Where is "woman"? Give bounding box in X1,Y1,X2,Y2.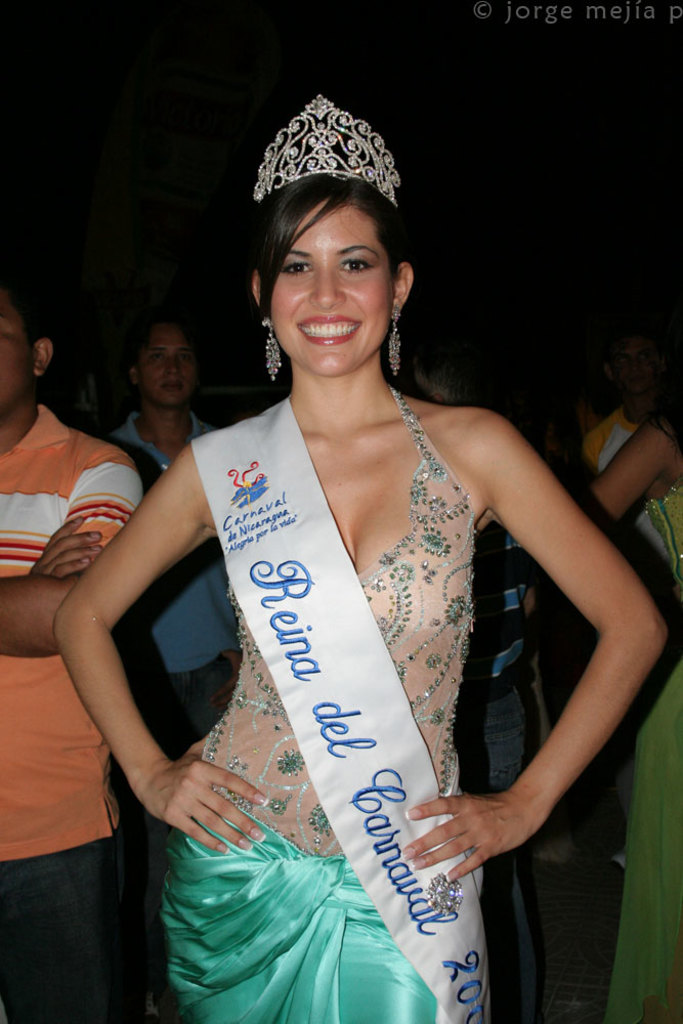
78,126,622,995.
